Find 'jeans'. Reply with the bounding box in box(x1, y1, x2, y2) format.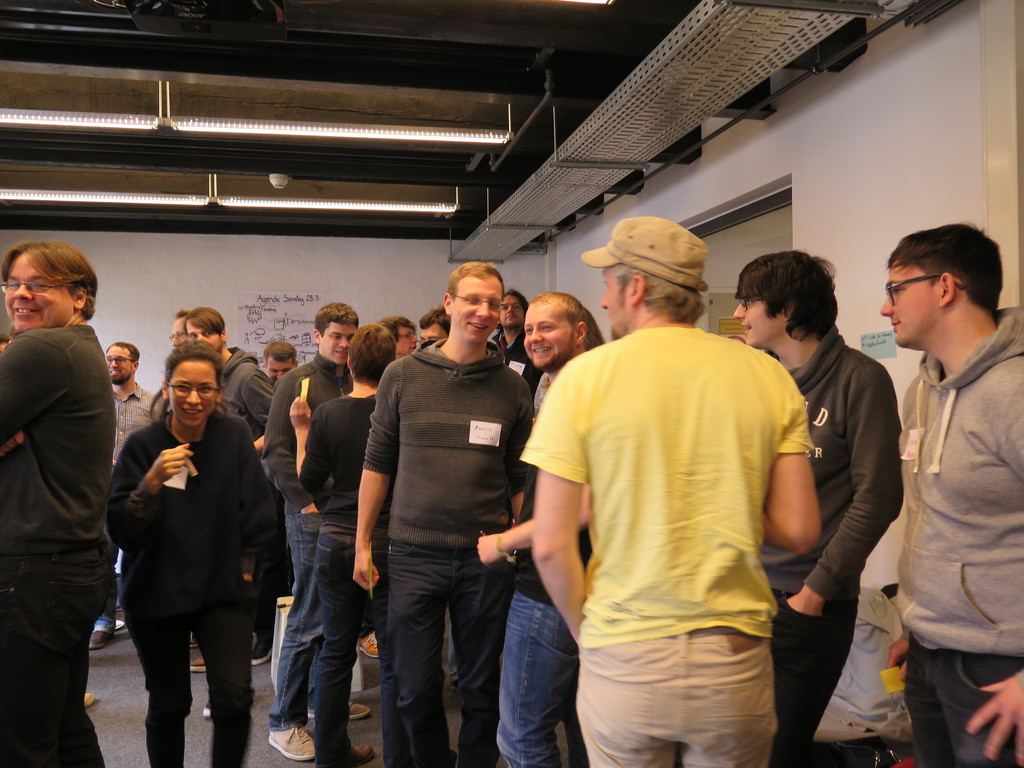
box(486, 599, 563, 755).
